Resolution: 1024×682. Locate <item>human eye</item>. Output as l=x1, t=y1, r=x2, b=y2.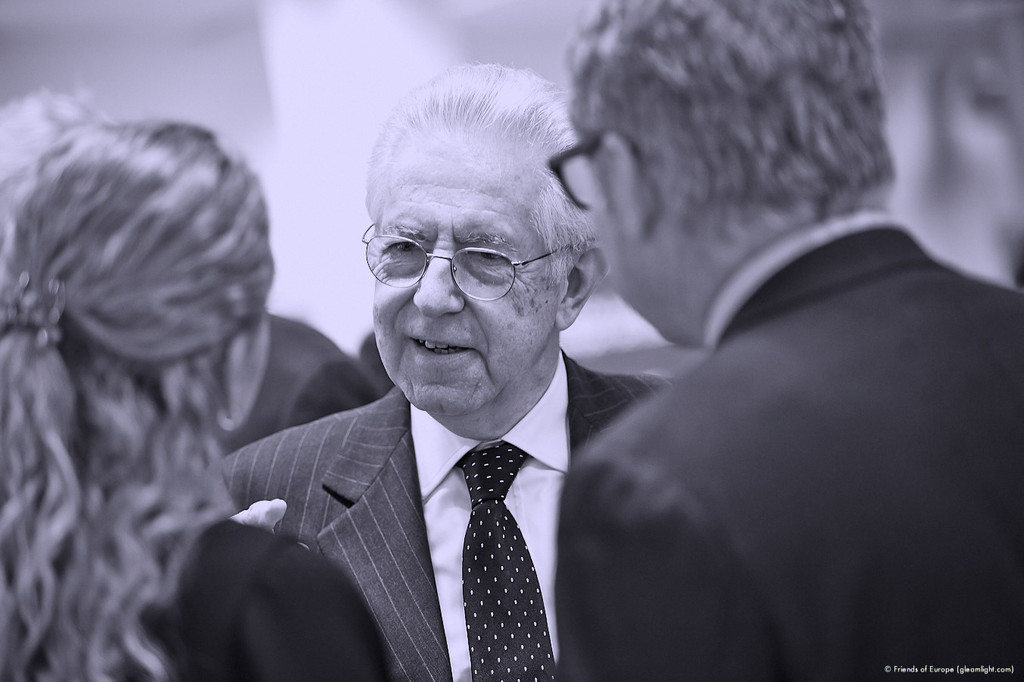
l=377, t=236, r=427, b=264.
